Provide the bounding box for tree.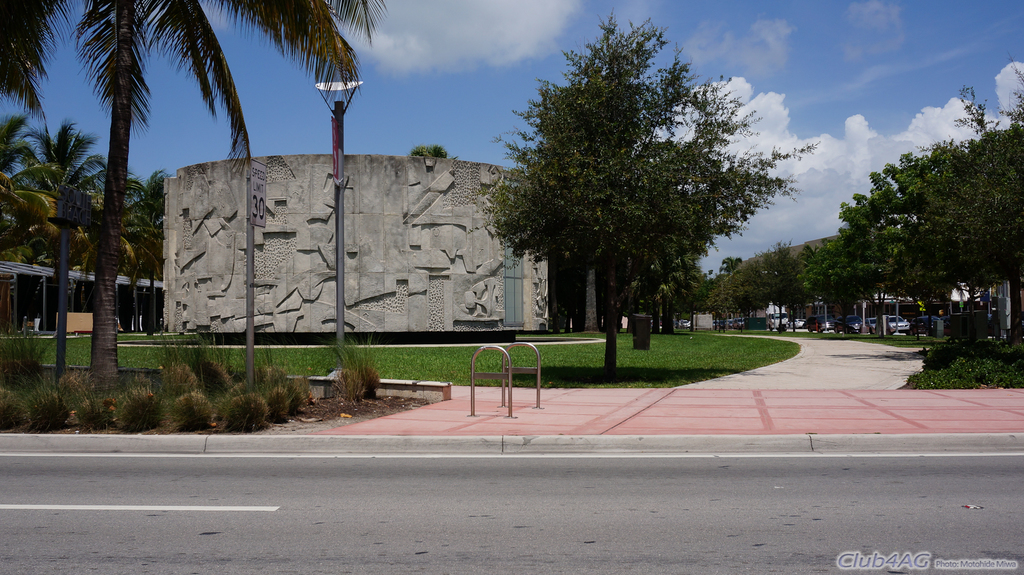
0:0:388:387.
